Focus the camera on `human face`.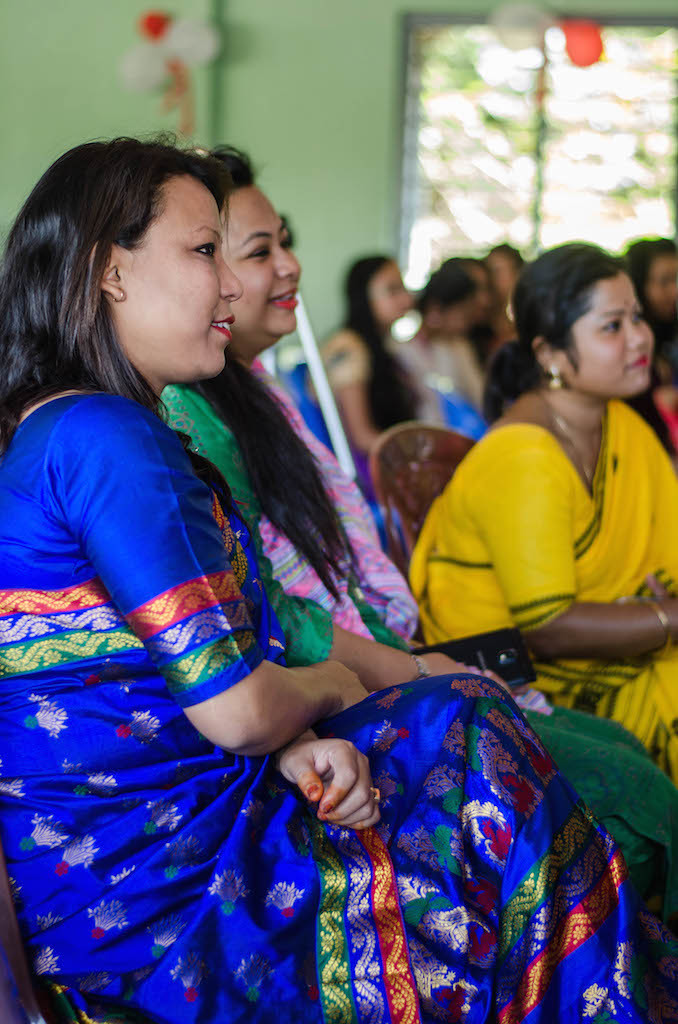
Focus region: bbox=[370, 262, 413, 322].
